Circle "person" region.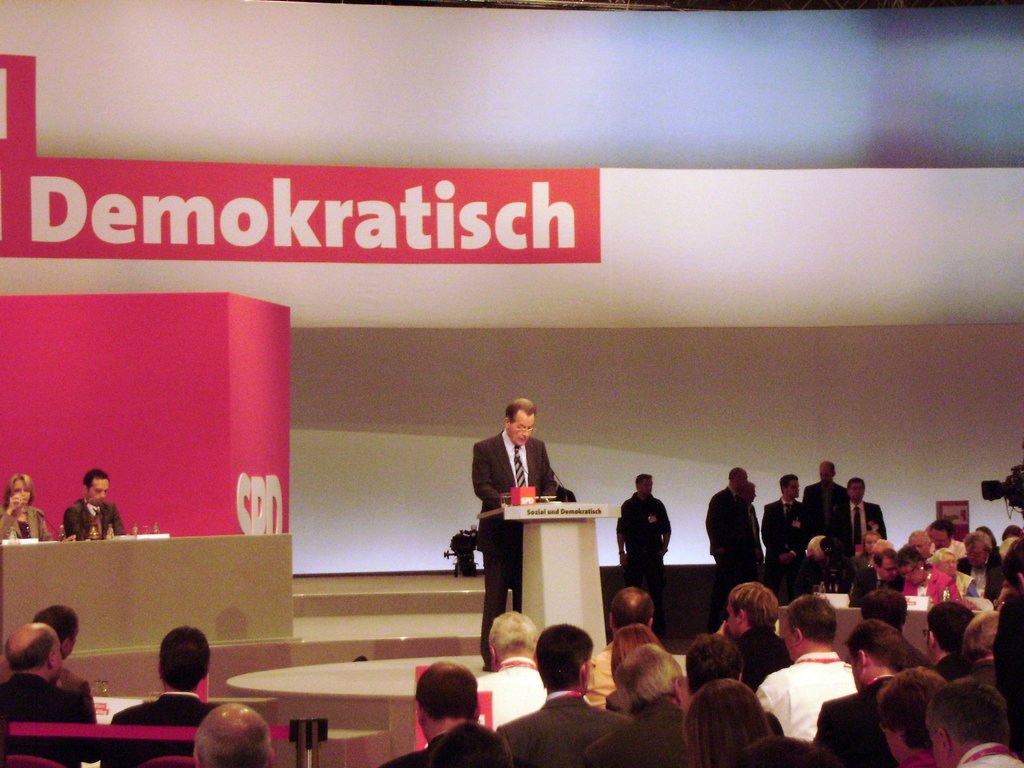
Region: pyautogui.locateOnScreen(0, 619, 102, 767).
